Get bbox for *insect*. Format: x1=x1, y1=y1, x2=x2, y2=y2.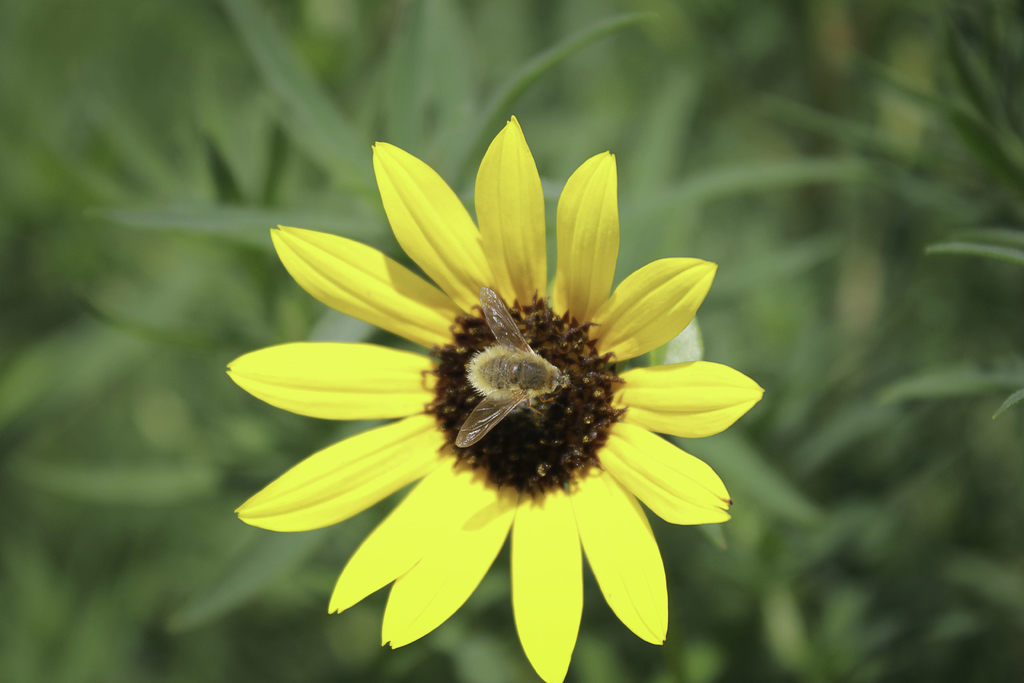
x1=455, y1=288, x2=570, y2=446.
